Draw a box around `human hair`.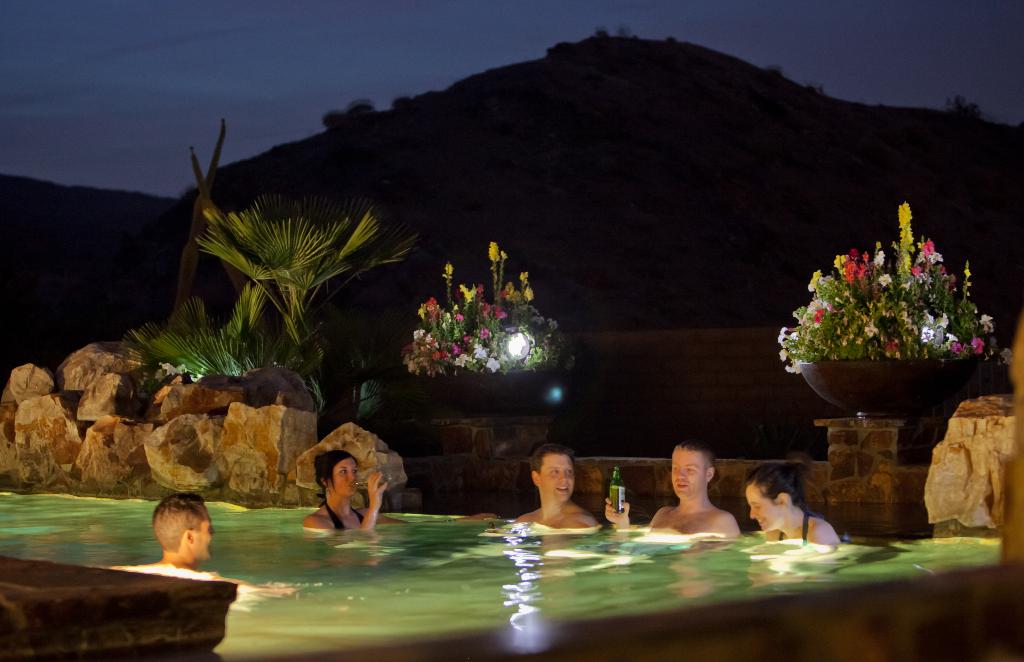
select_region(670, 433, 711, 476).
